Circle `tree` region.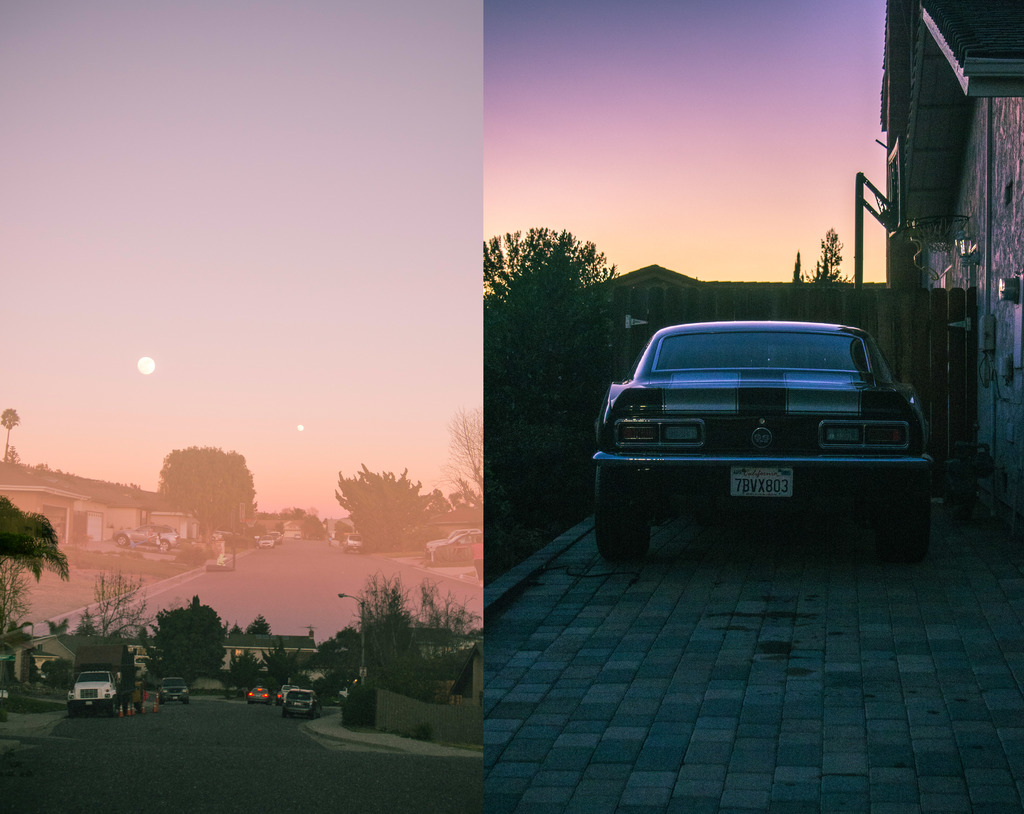
Region: l=44, t=615, r=71, b=640.
